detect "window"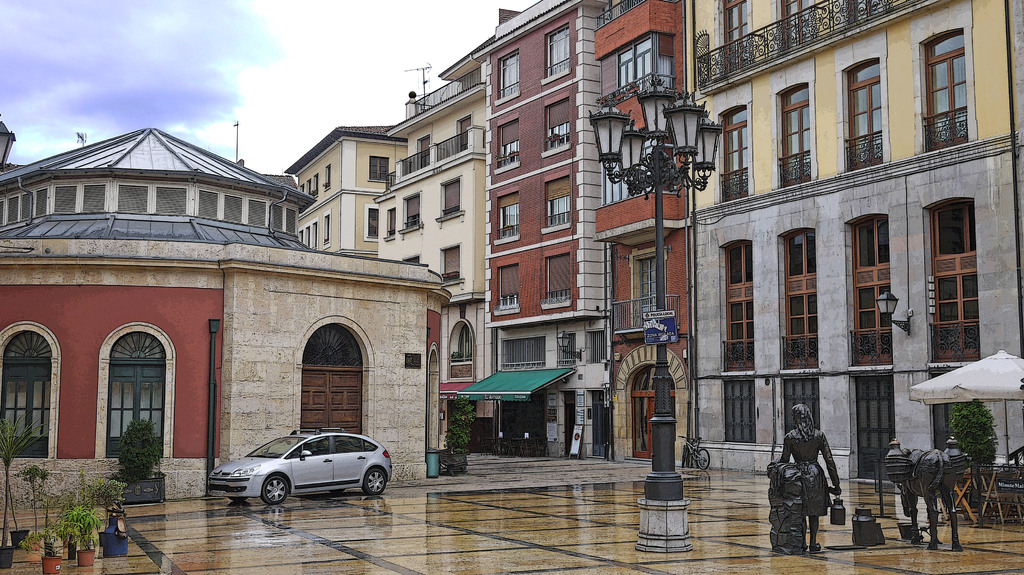
{"x1": 321, "y1": 161, "x2": 330, "y2": 193}
